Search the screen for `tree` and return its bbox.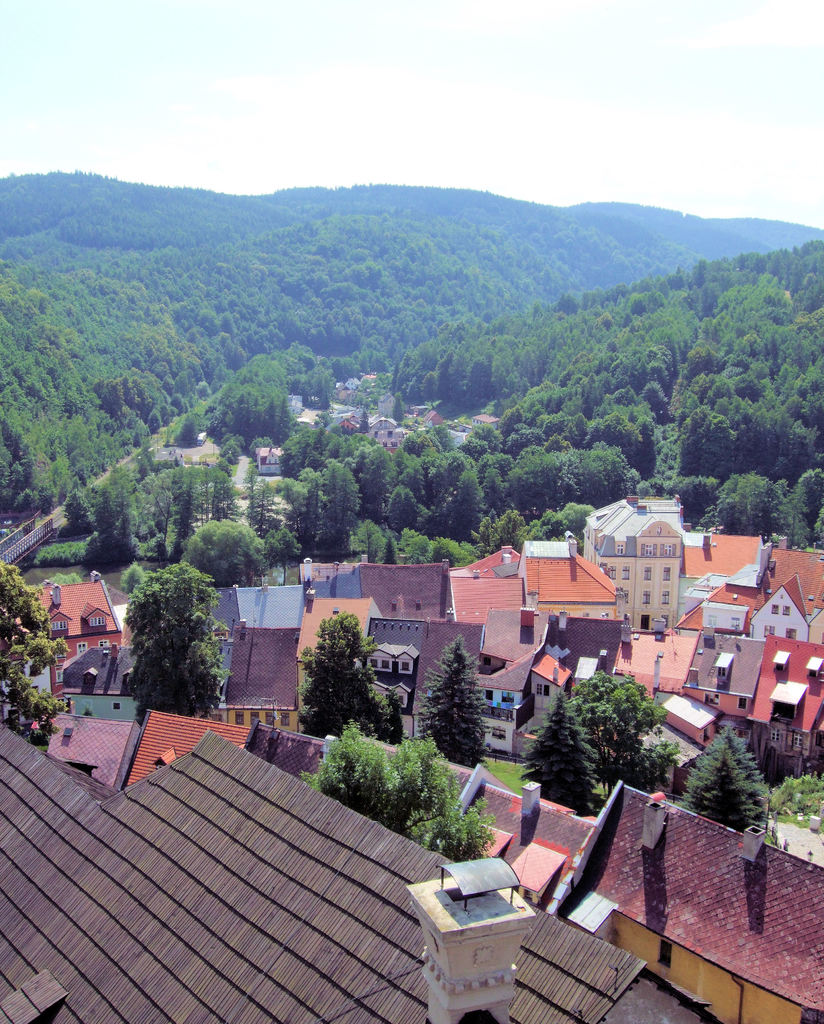
Found: left=62, top=495, right=90, bottom=542.
